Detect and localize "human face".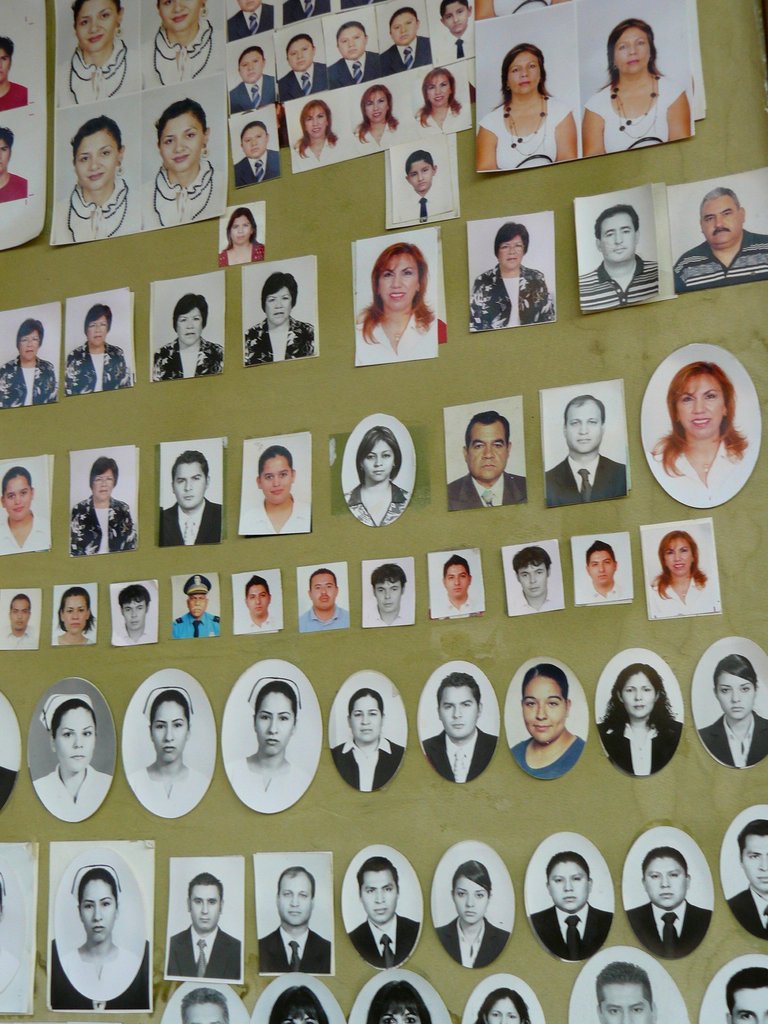
Localized at BBox(353, 697, 383, 744).
